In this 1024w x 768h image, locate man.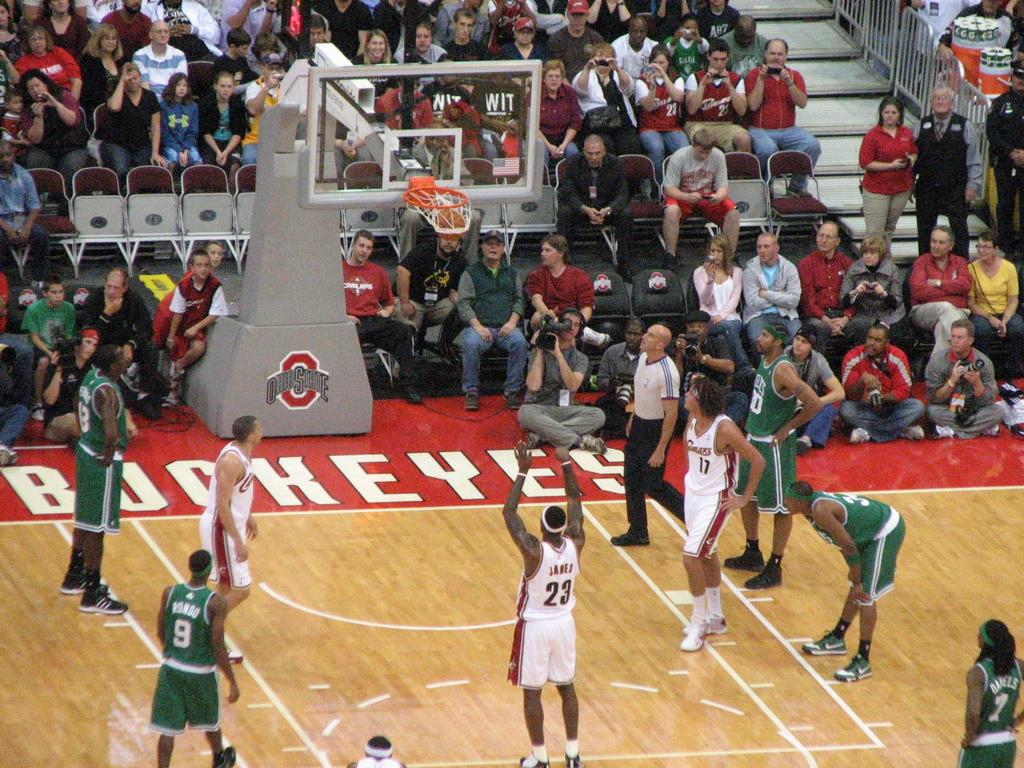
Bounding box: rect(129, 21, 196, 111).
